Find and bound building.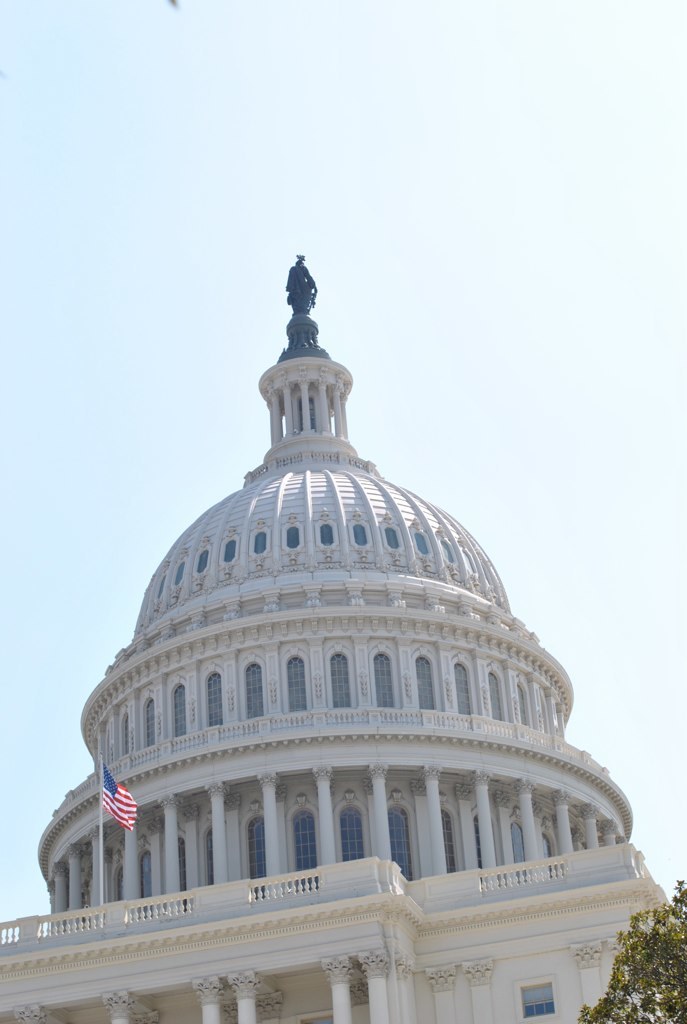
Bound: 0 253 684 1021.
